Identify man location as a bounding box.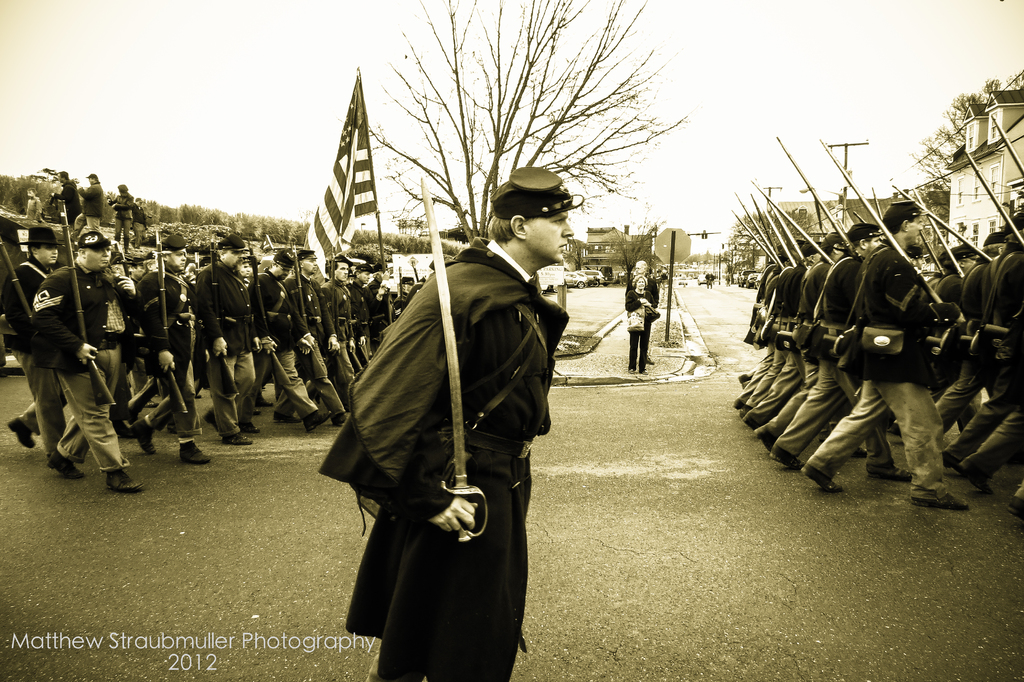
{"x1": 732, "y1": 240, "x2": 842, "y2": 430}.
